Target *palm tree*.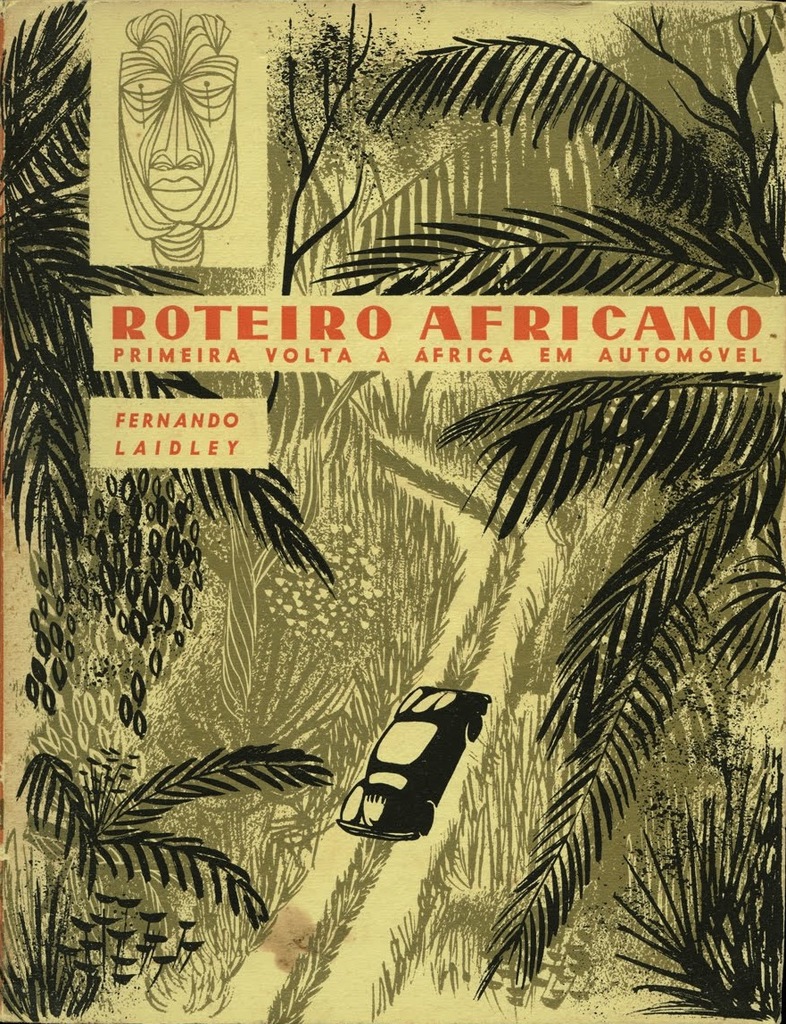
Target region: 8:0:365:588.
